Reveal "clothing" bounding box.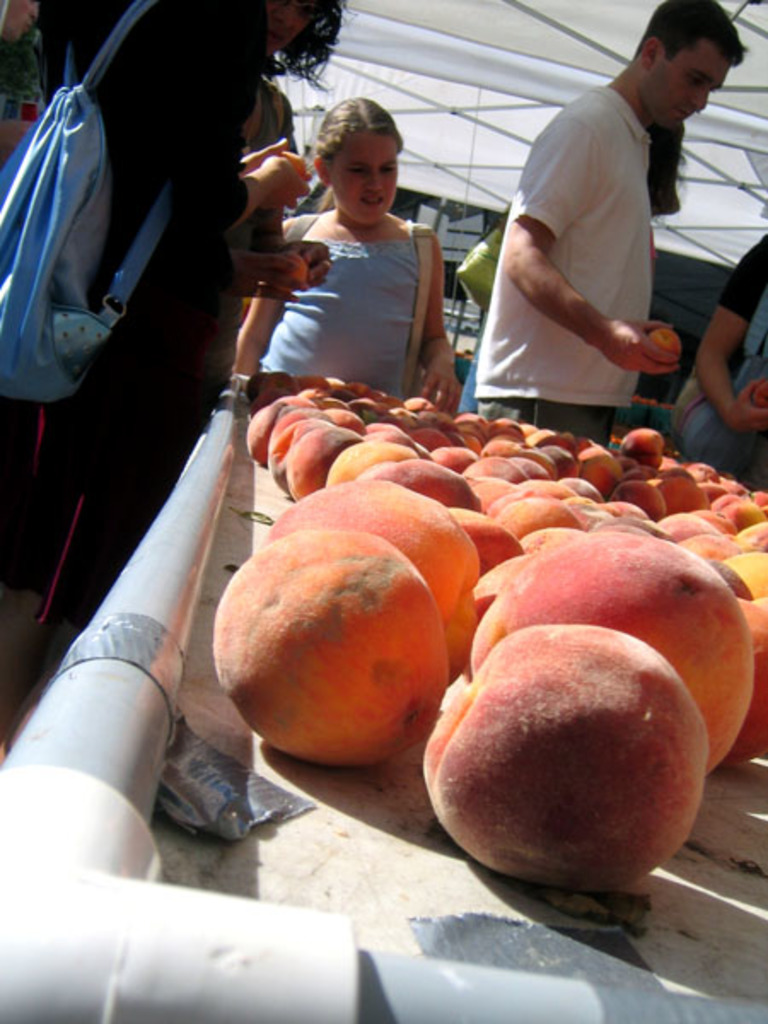
Revealed: [483, 60, 664, 471].
